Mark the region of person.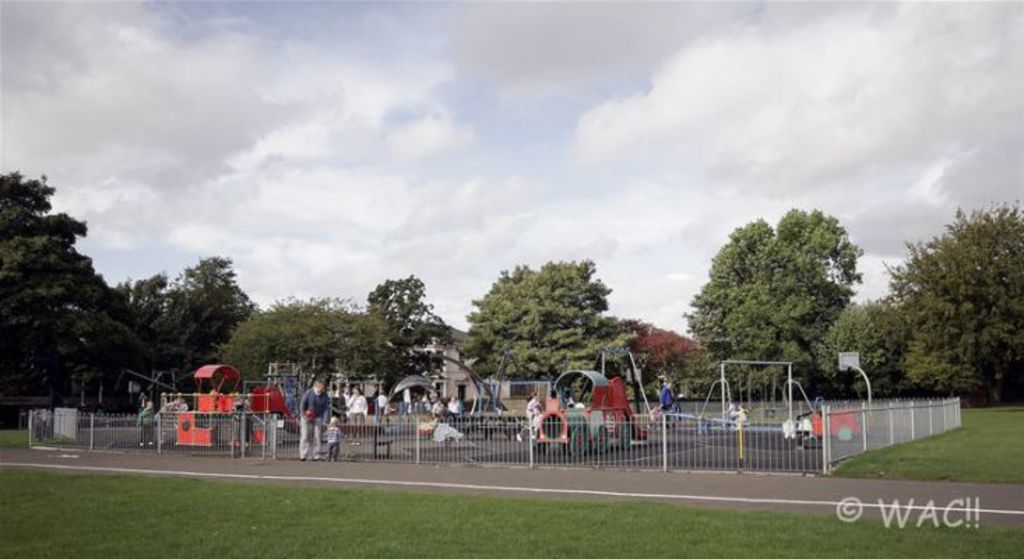
Region: BBox(377, 384, 391, 425).
